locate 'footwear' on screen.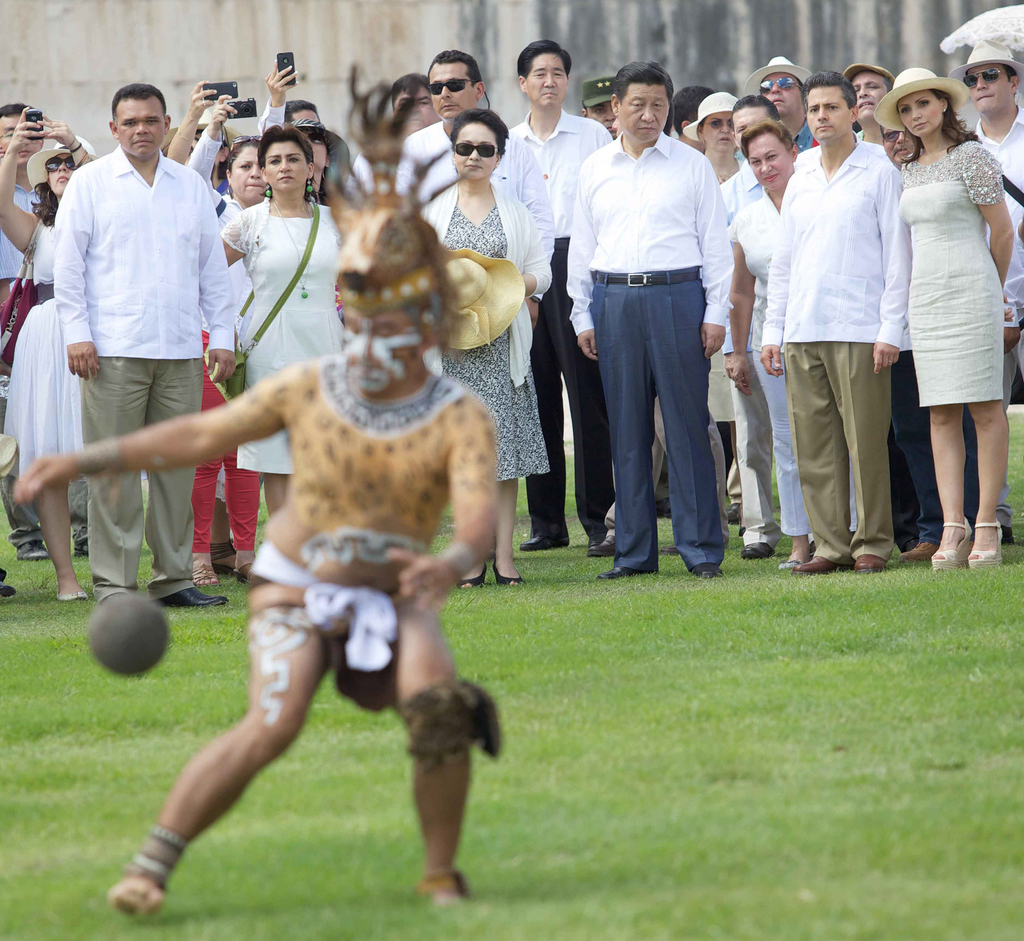
On screen at 996/526/1016/541.
